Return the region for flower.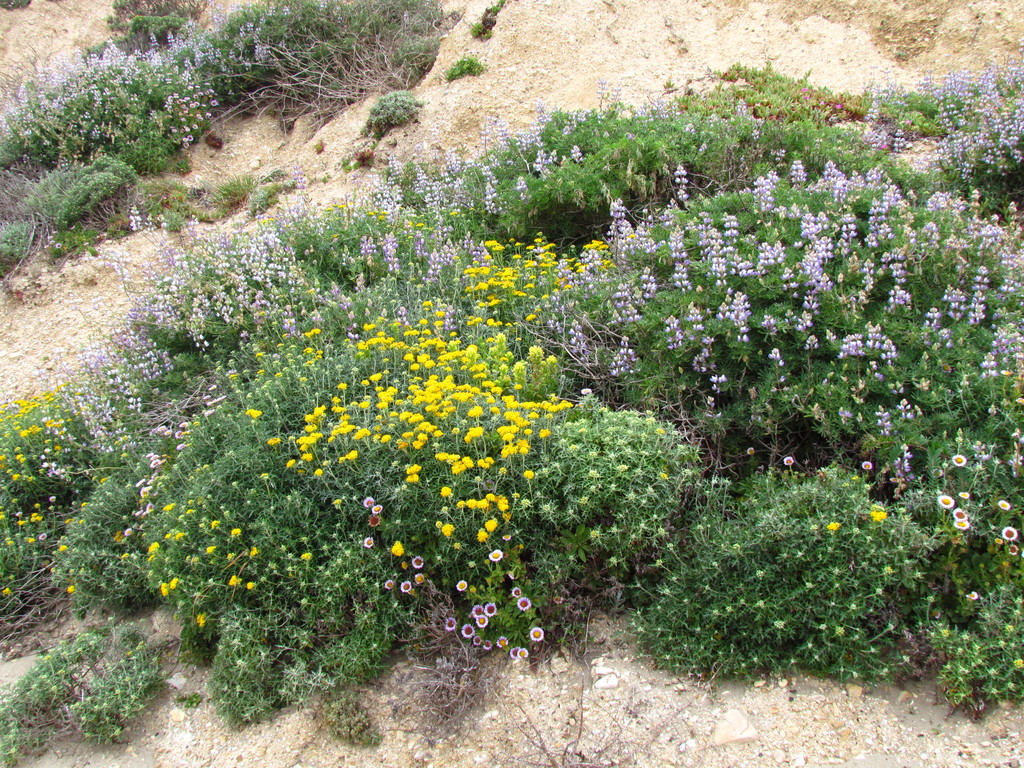
{"left": 445, "top": 617, "right": 461, "bottom": 630}.
